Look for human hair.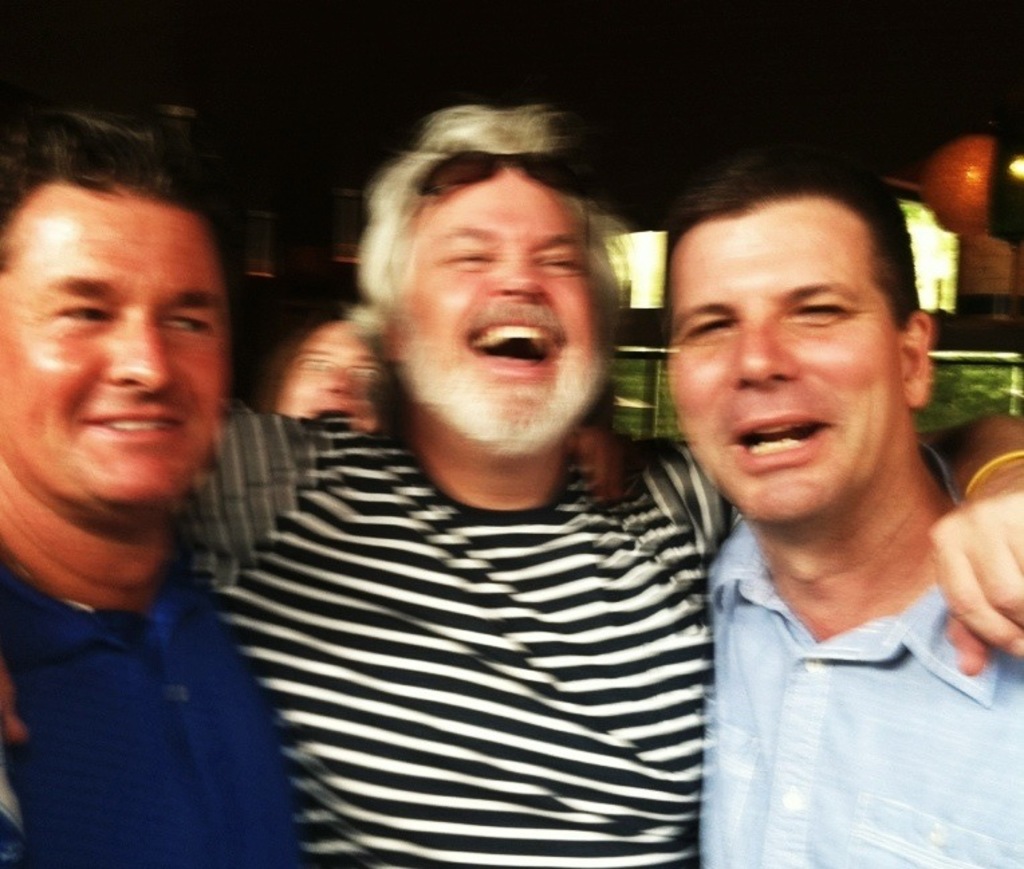
Found: (left=0, top=110, right=251, bottom=275).
